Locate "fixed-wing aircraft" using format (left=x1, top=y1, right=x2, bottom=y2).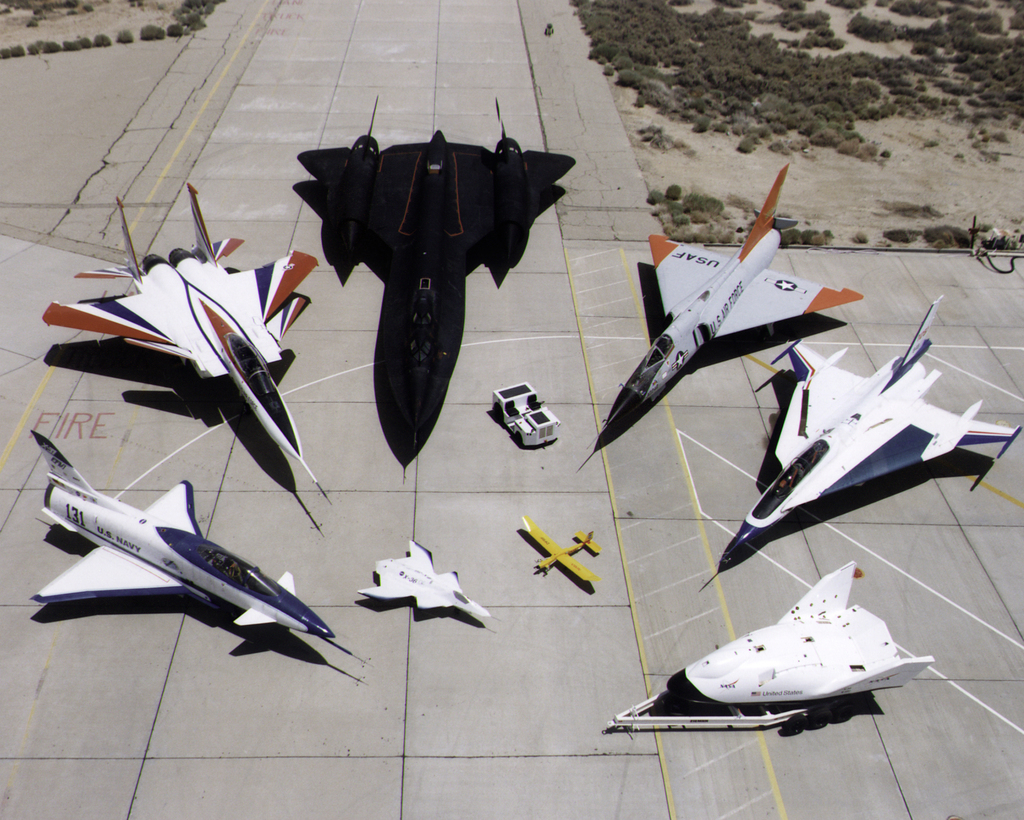
(left=295, top=99, right=576, bottom=482).
